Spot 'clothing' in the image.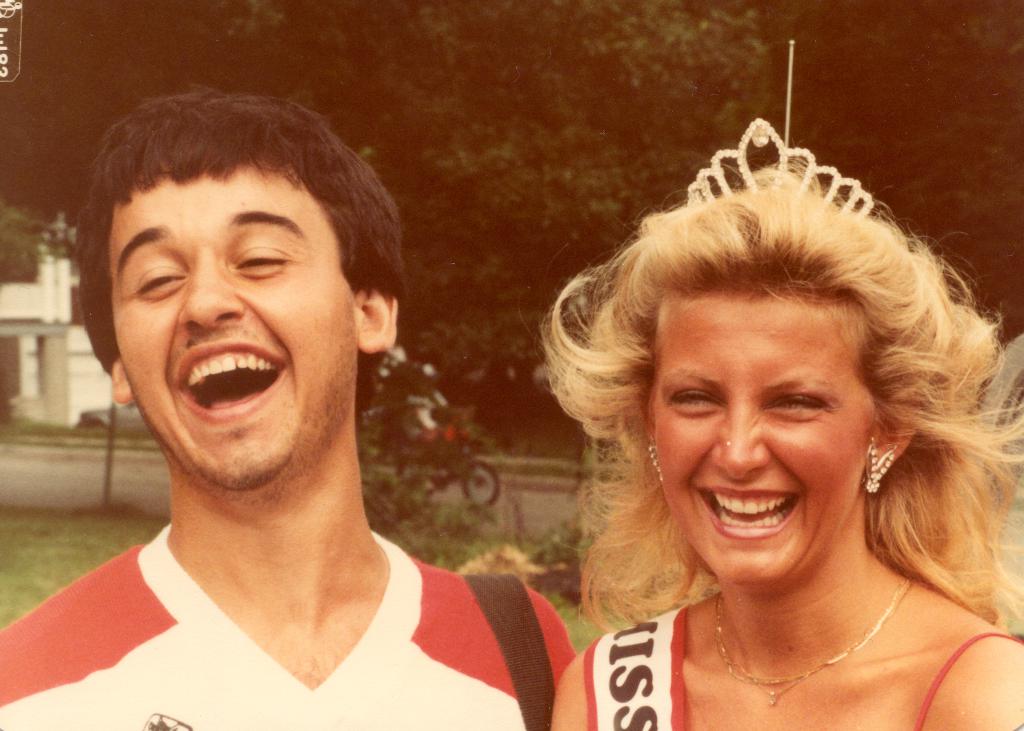
'clothing' found at region(0, 518, 580, 730).
